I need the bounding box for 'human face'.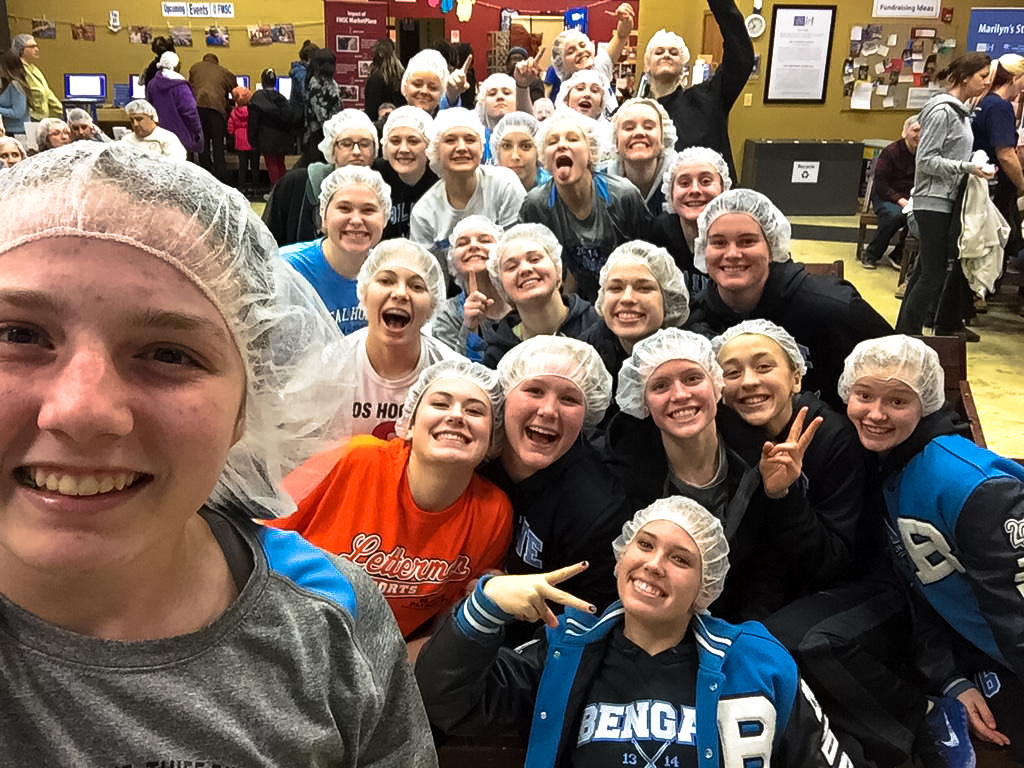
Here it is: crop(670, 160, 725, 216).
